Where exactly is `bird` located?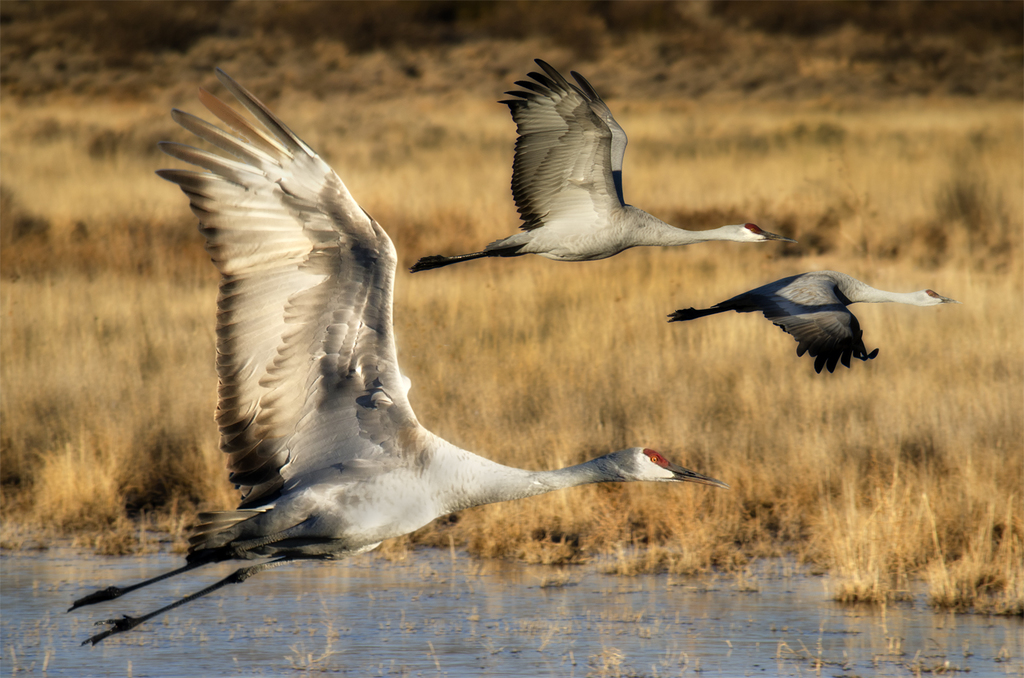
Its bounding box is bbox(66, 68, 729, 658).
